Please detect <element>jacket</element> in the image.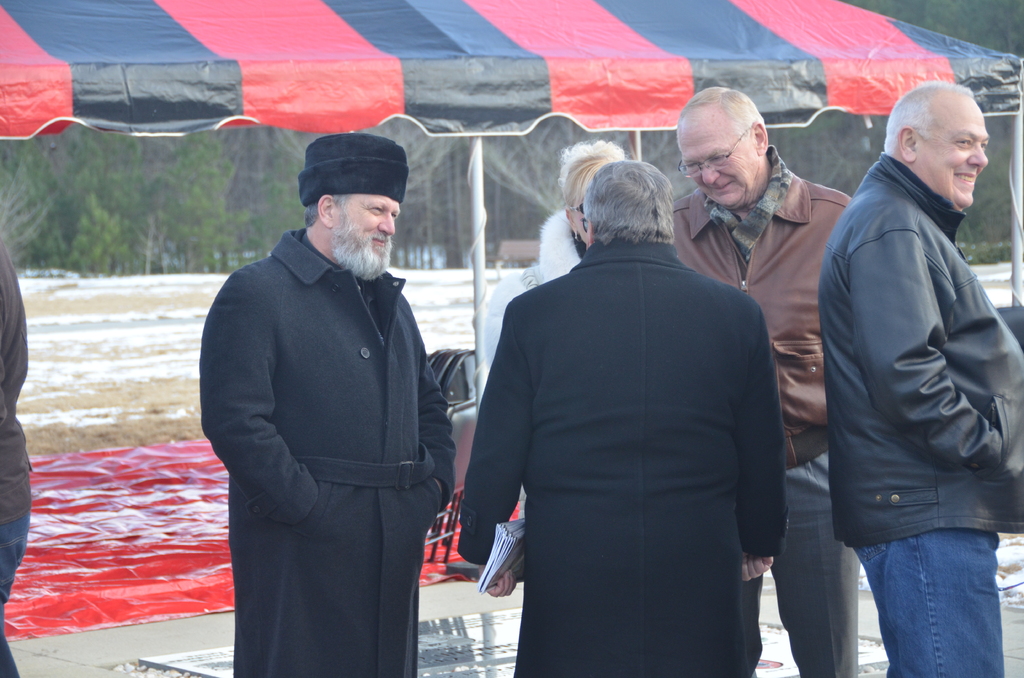
bbox=(820, 101, 1005, 532).
